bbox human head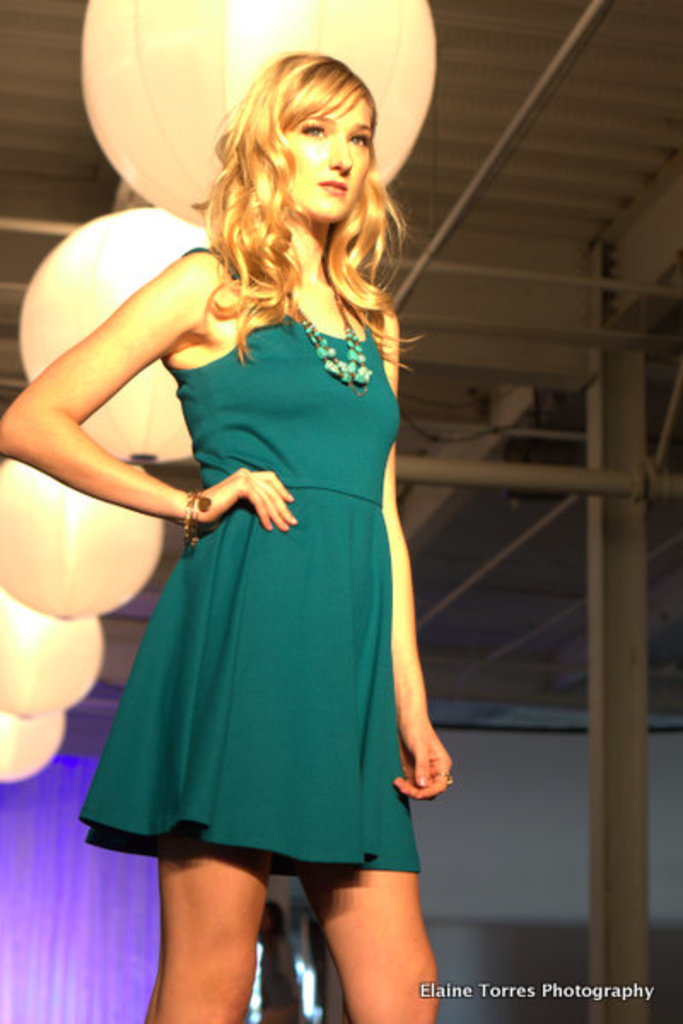
left=217, top=46, right=386, bottom=227
